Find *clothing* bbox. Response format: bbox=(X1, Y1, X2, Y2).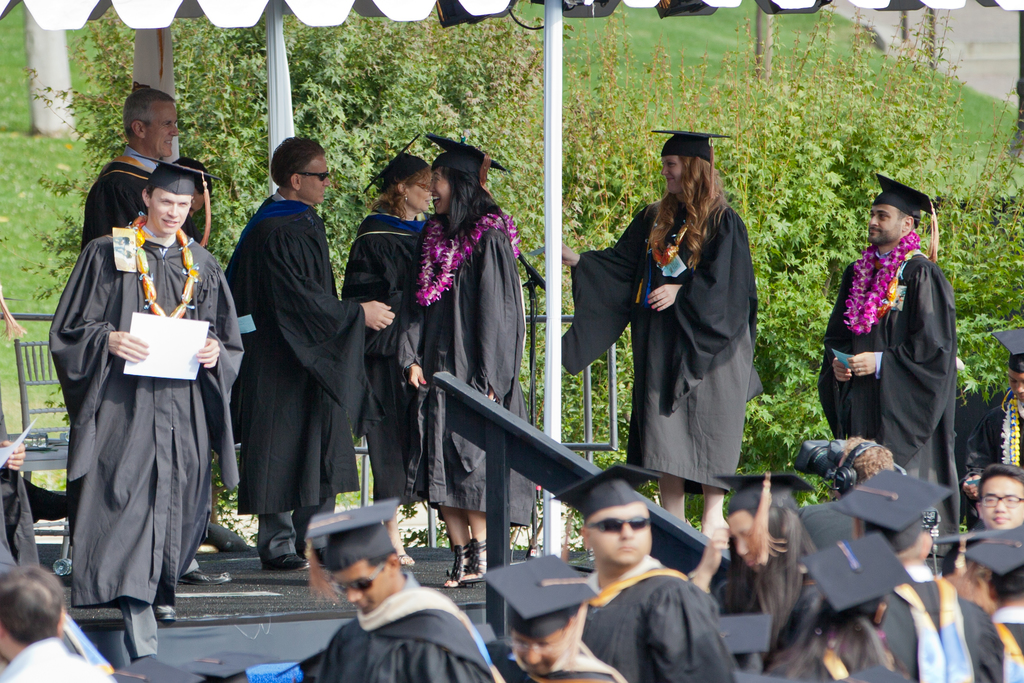
bbox=(560, 194, 765, 493).
